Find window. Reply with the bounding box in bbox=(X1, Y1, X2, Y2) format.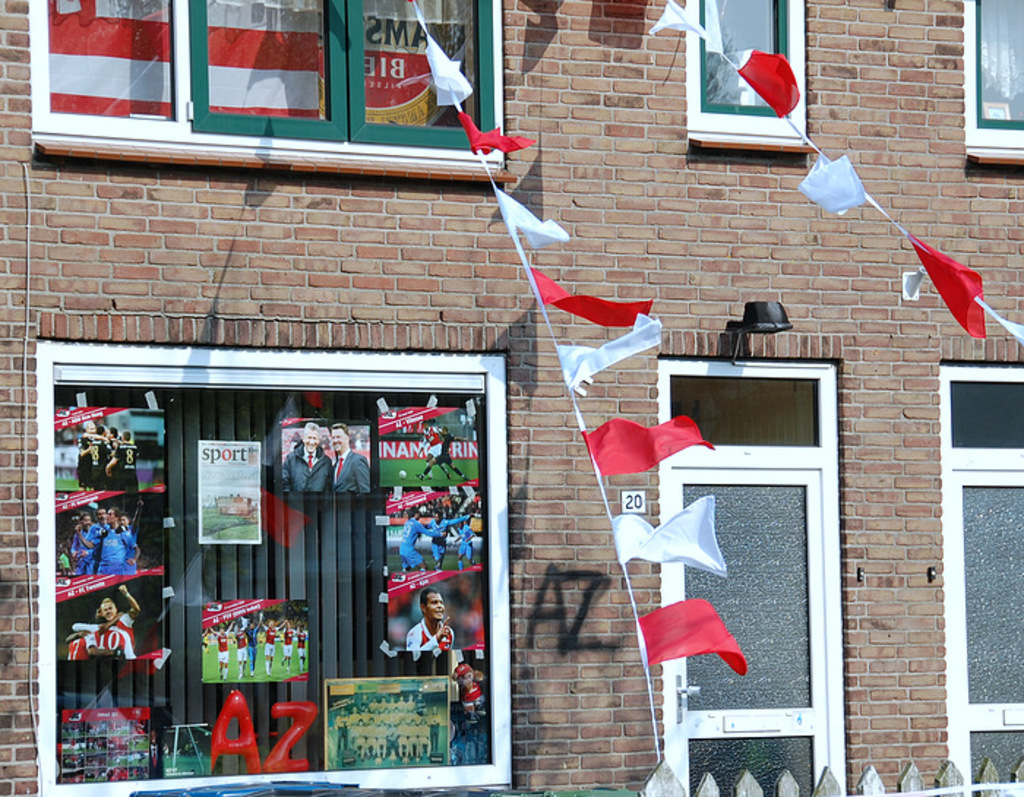
bbox=(964, 0, 1023, 177).
